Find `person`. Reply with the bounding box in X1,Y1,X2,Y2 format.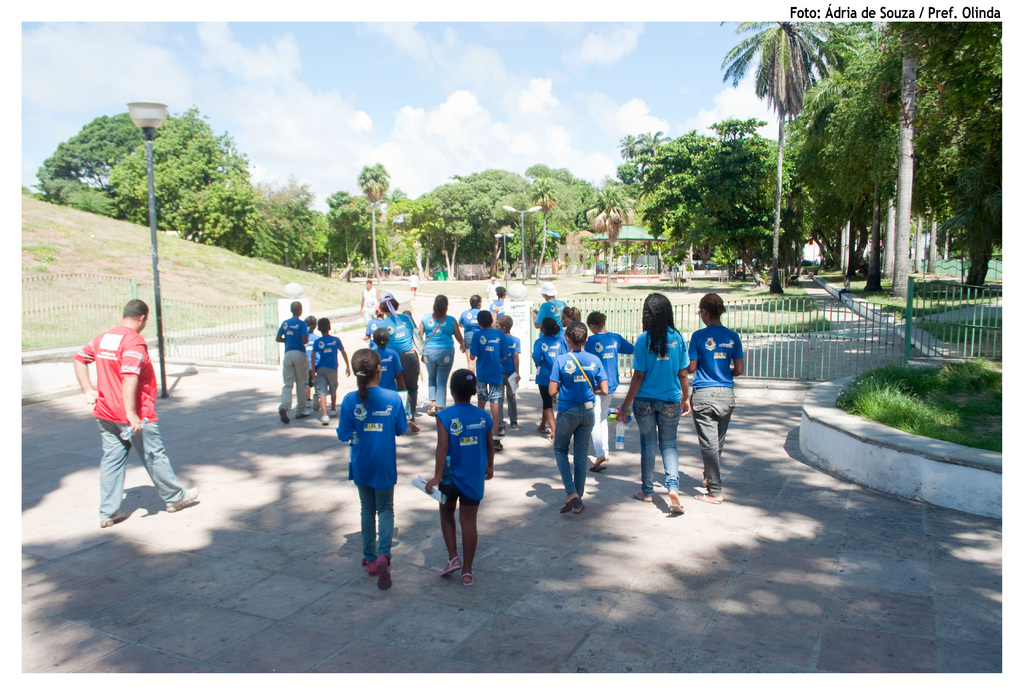
424,371,493,588.
